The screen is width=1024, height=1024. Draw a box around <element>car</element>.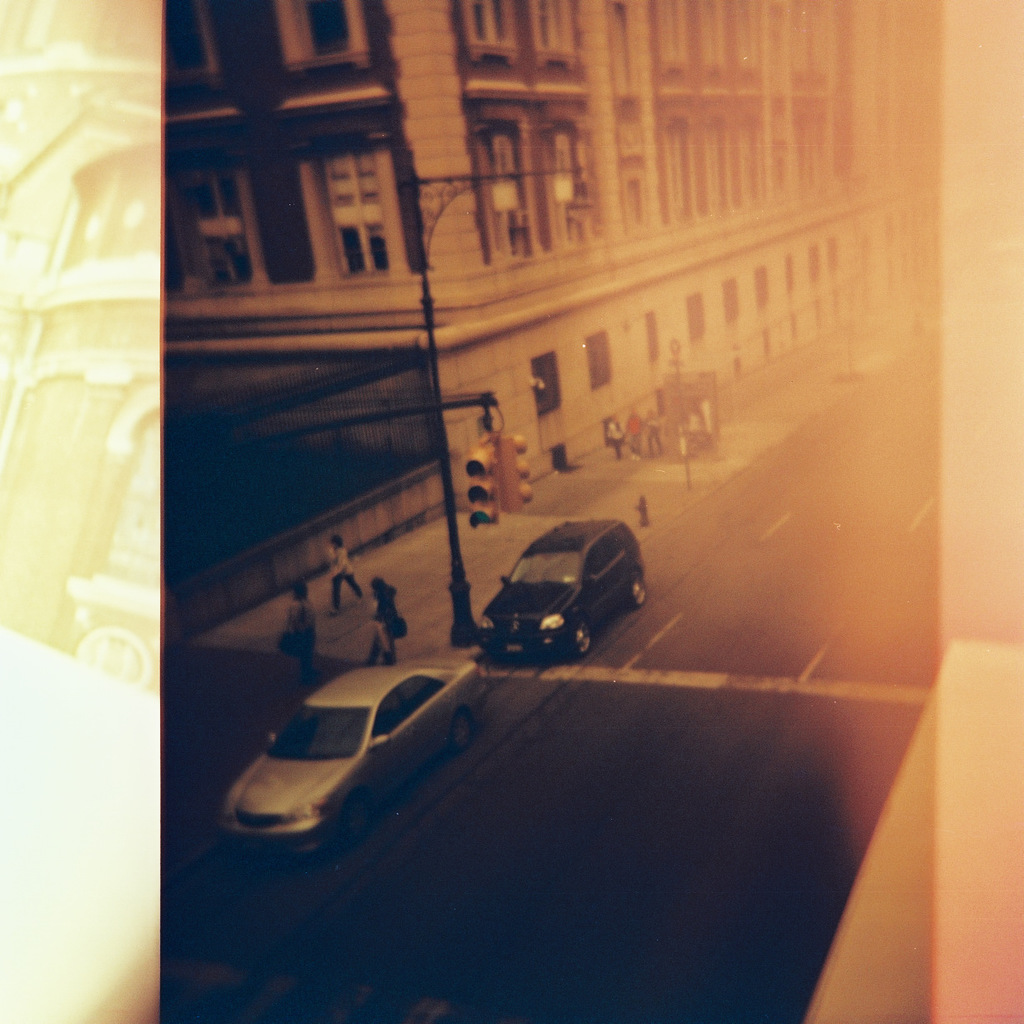
box=[218, 660, 499, 851].
